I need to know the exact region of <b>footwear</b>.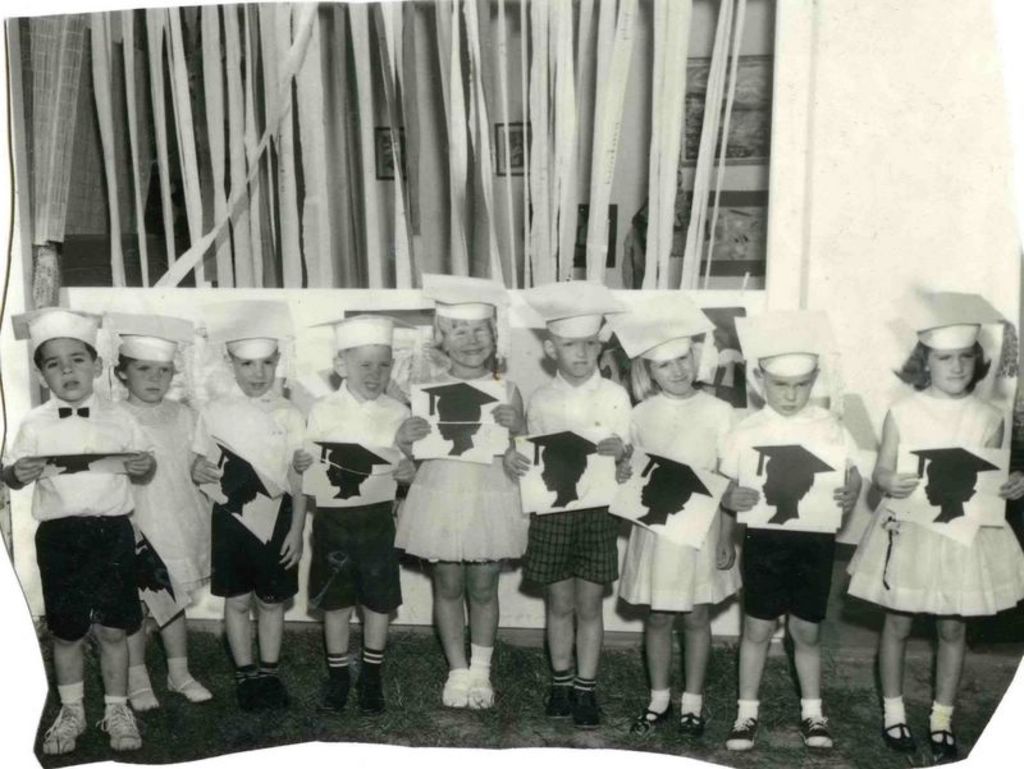
Region: [127, 679, 163, 718].
